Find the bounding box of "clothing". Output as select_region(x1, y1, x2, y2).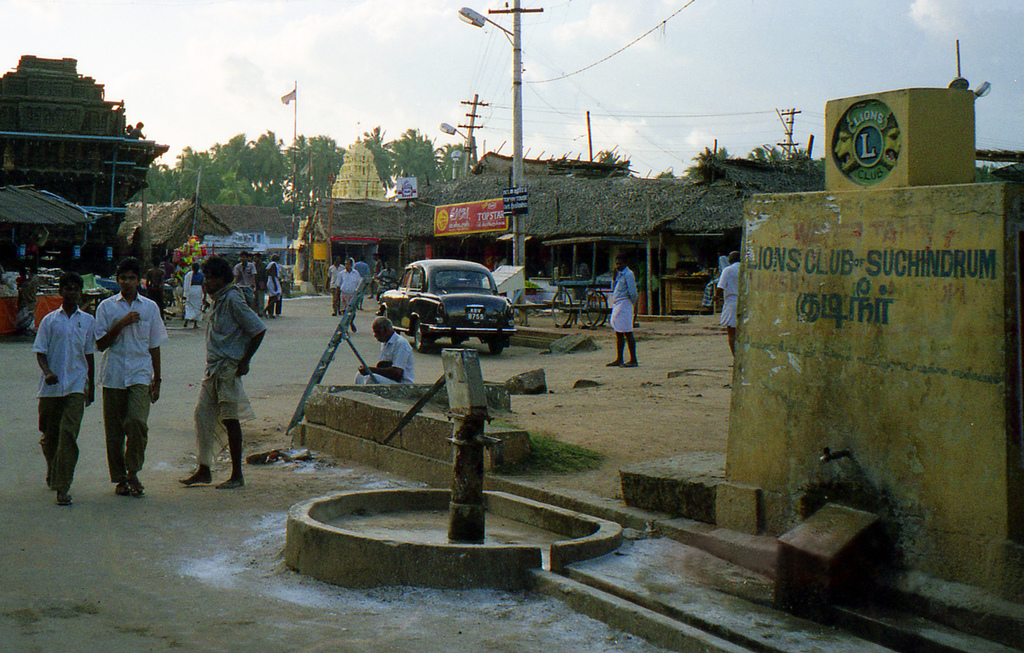
select_region(15, 270, 38, 331).
